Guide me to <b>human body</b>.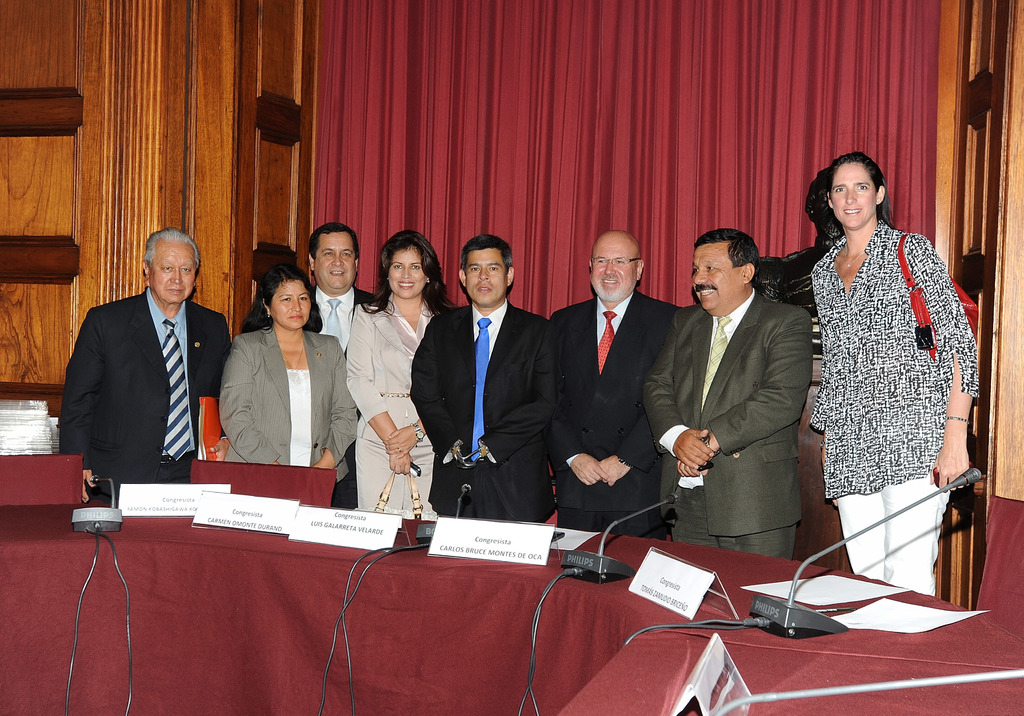
Guidance: 59, 234, 233, 502.
